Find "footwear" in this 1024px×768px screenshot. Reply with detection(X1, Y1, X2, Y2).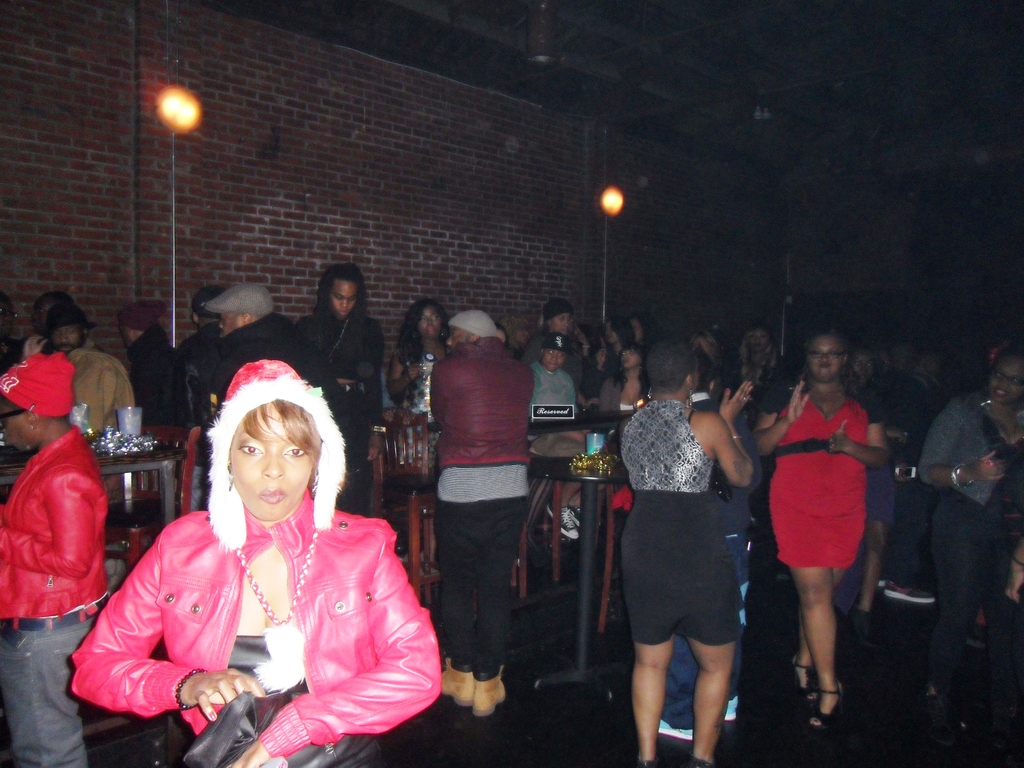
detection(809, 680, 849, 735).
